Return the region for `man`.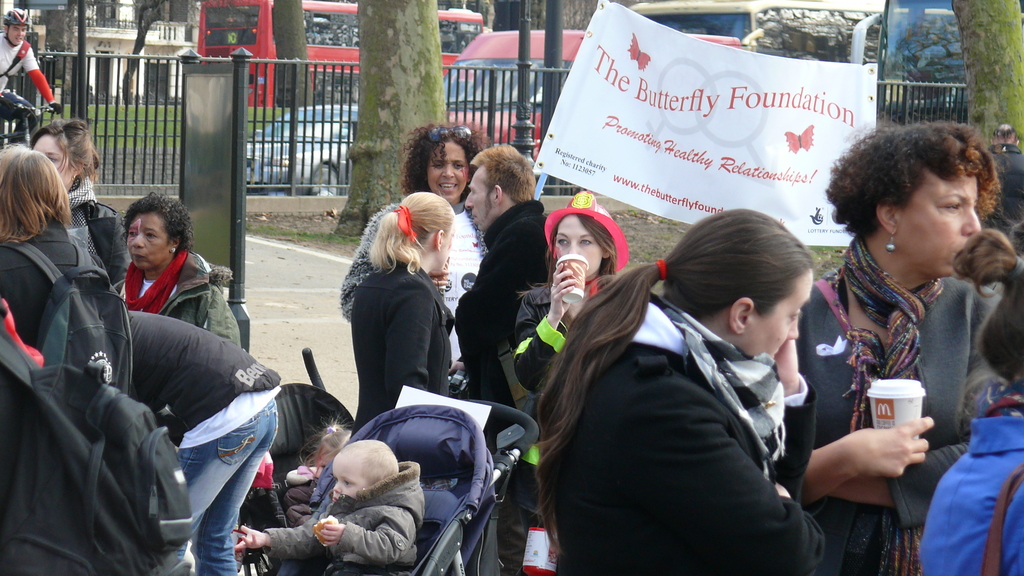
box=[979, 123, 1022, 241].
